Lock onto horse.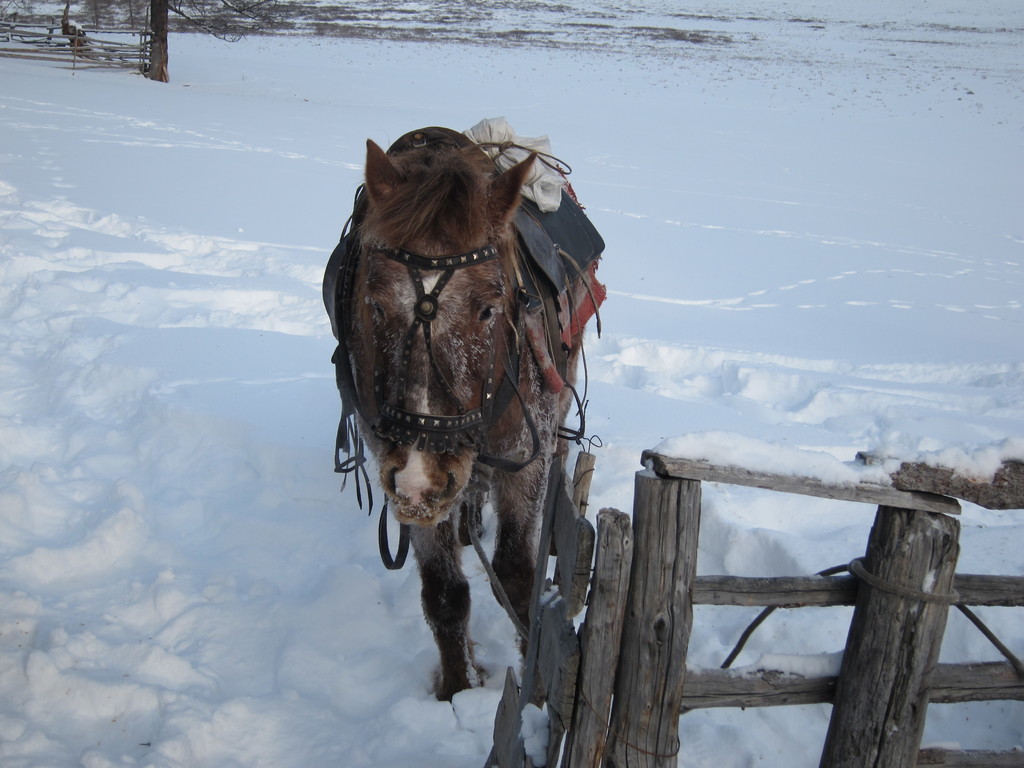
Locked: bbox=(345, 135, 579, 703).
